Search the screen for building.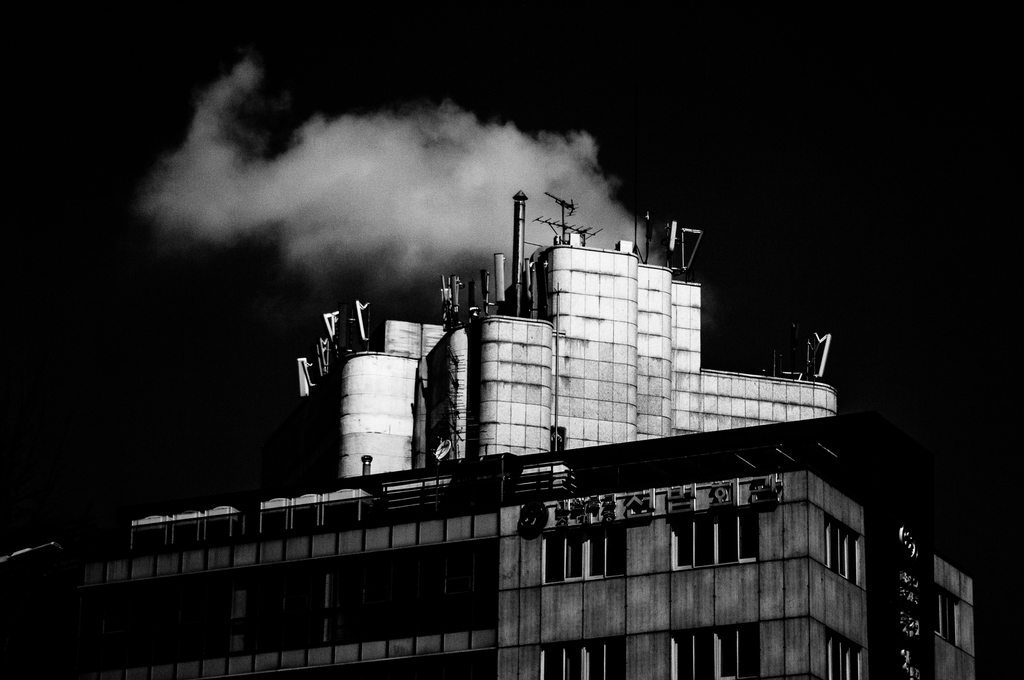
Found at left=0, top=194, right=1012, bottom=679.
